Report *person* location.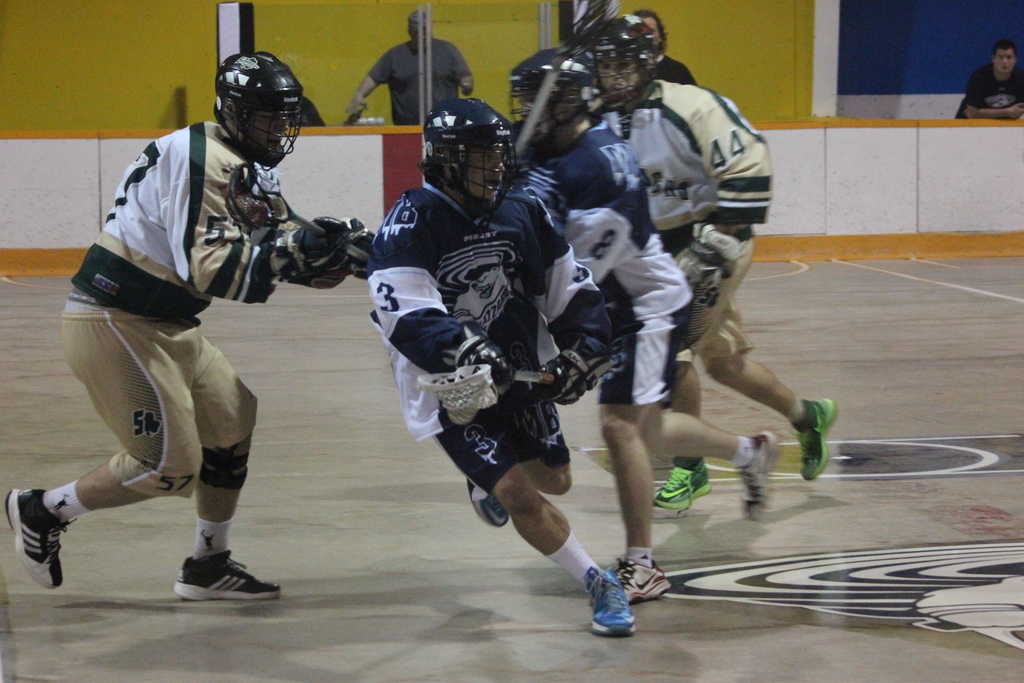
Report: (346,7,477,128).
